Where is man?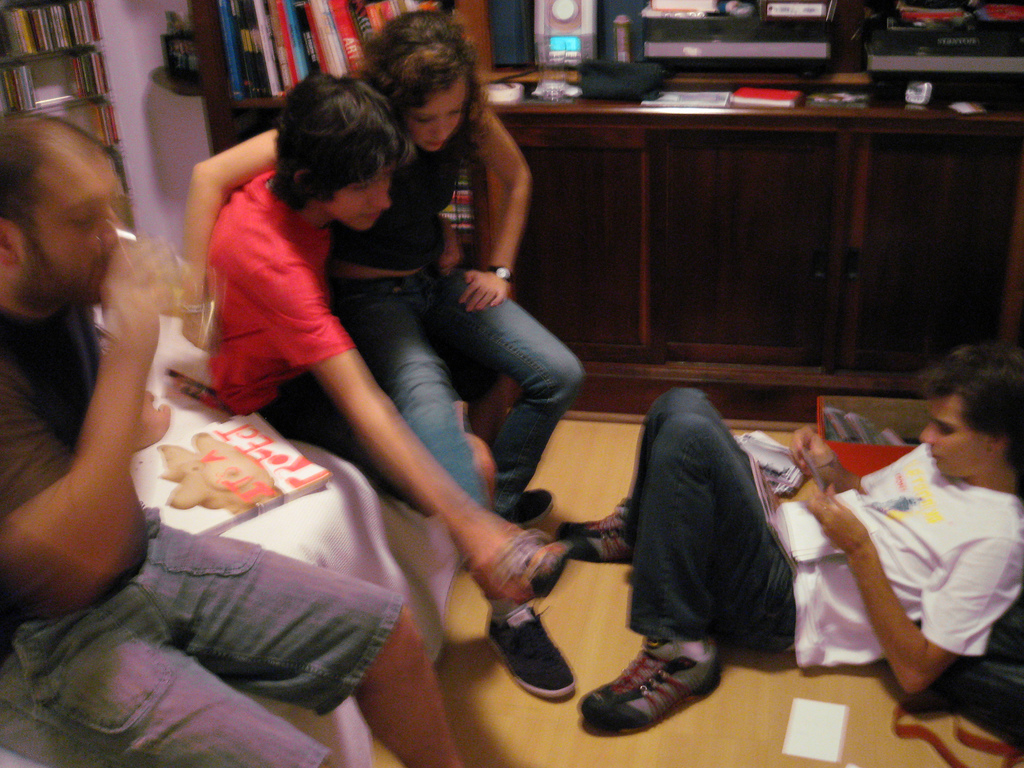
Rect(557, 342, 1023, 740).
